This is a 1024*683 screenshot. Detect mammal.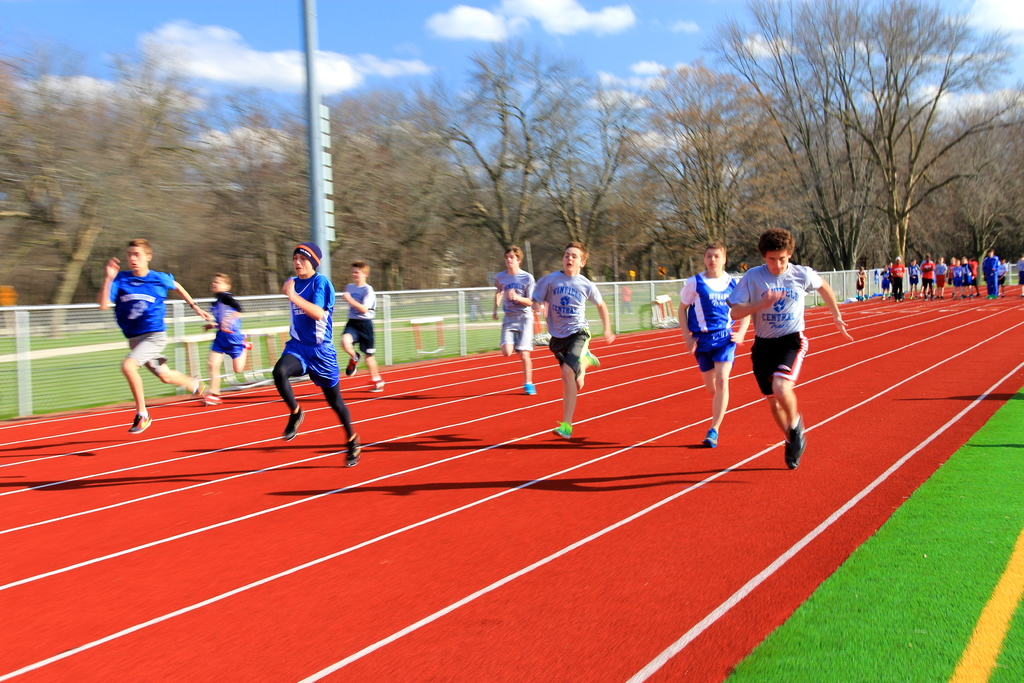
pyautogui.locateOnScreen(253, 264, 361, 448).
